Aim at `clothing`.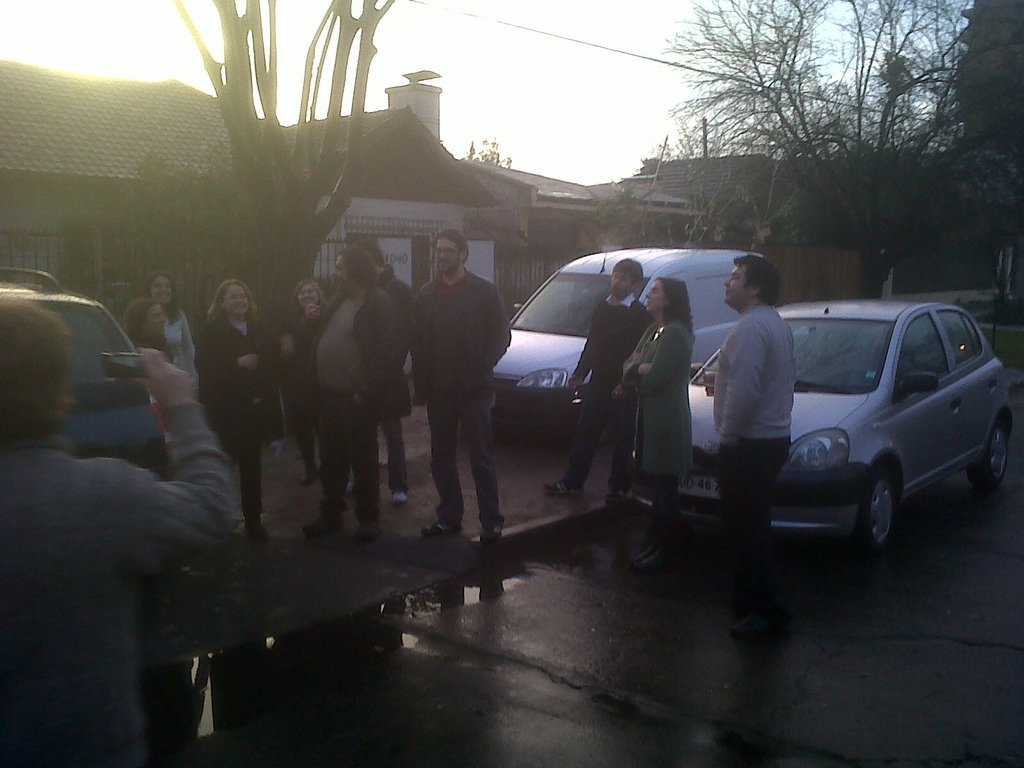
Aimed at 690,301,803,596.
